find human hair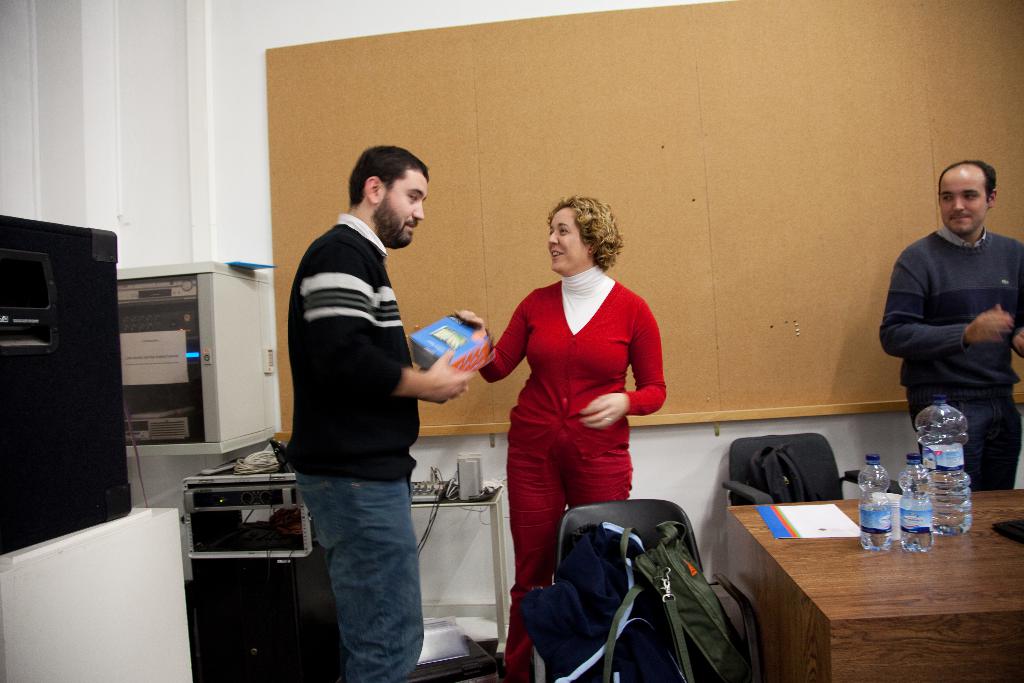
x1=548 y1=199 x2=629 y2=265
